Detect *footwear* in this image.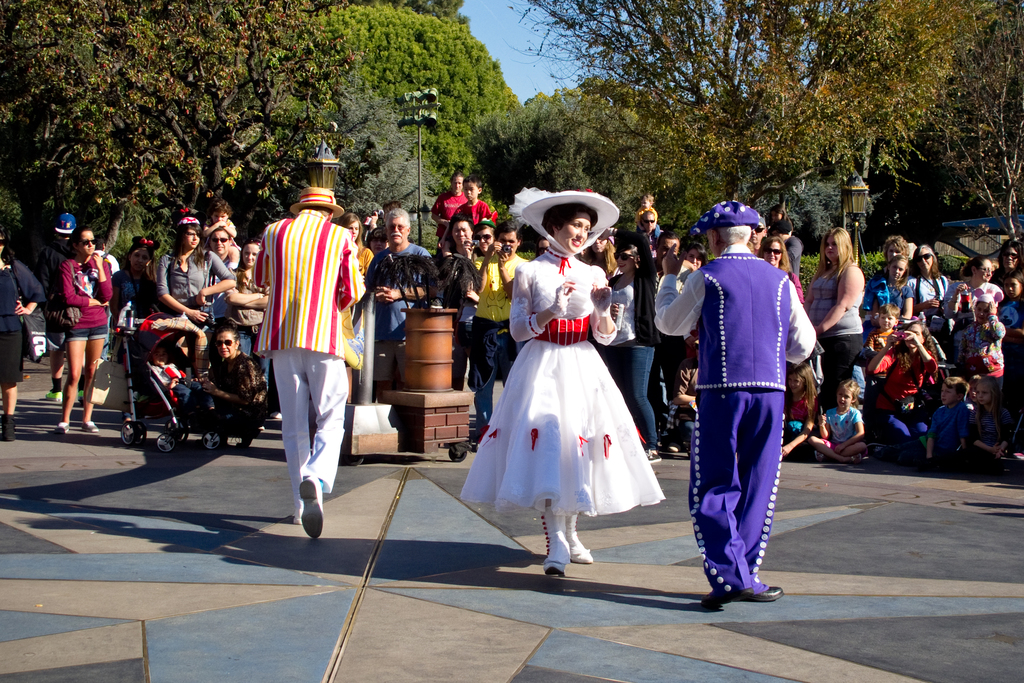
Detection: <bbox>256, 425, 266, 432</bbox>.
